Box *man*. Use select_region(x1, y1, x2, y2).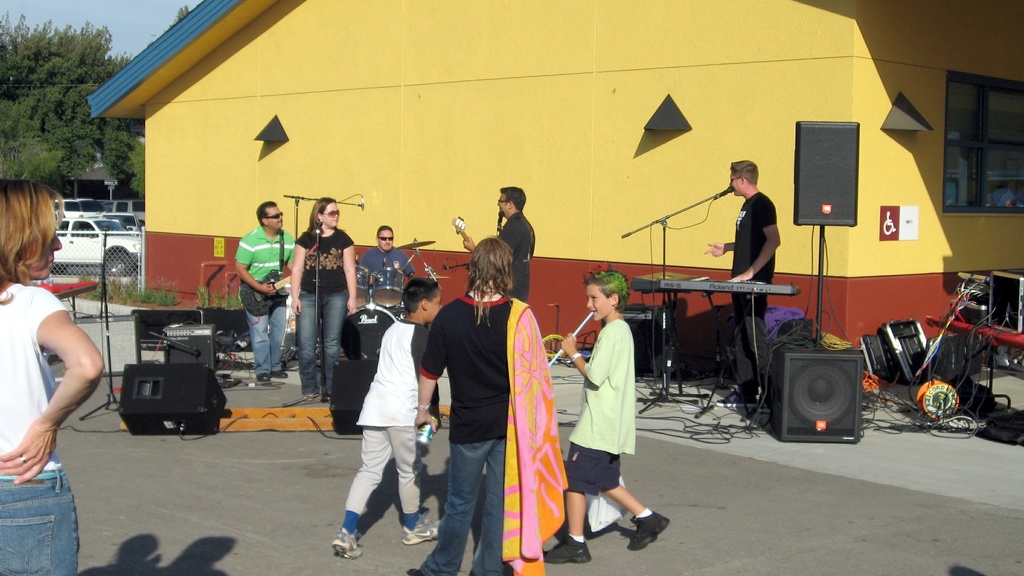
select_region(407, 238, 546, 575).
